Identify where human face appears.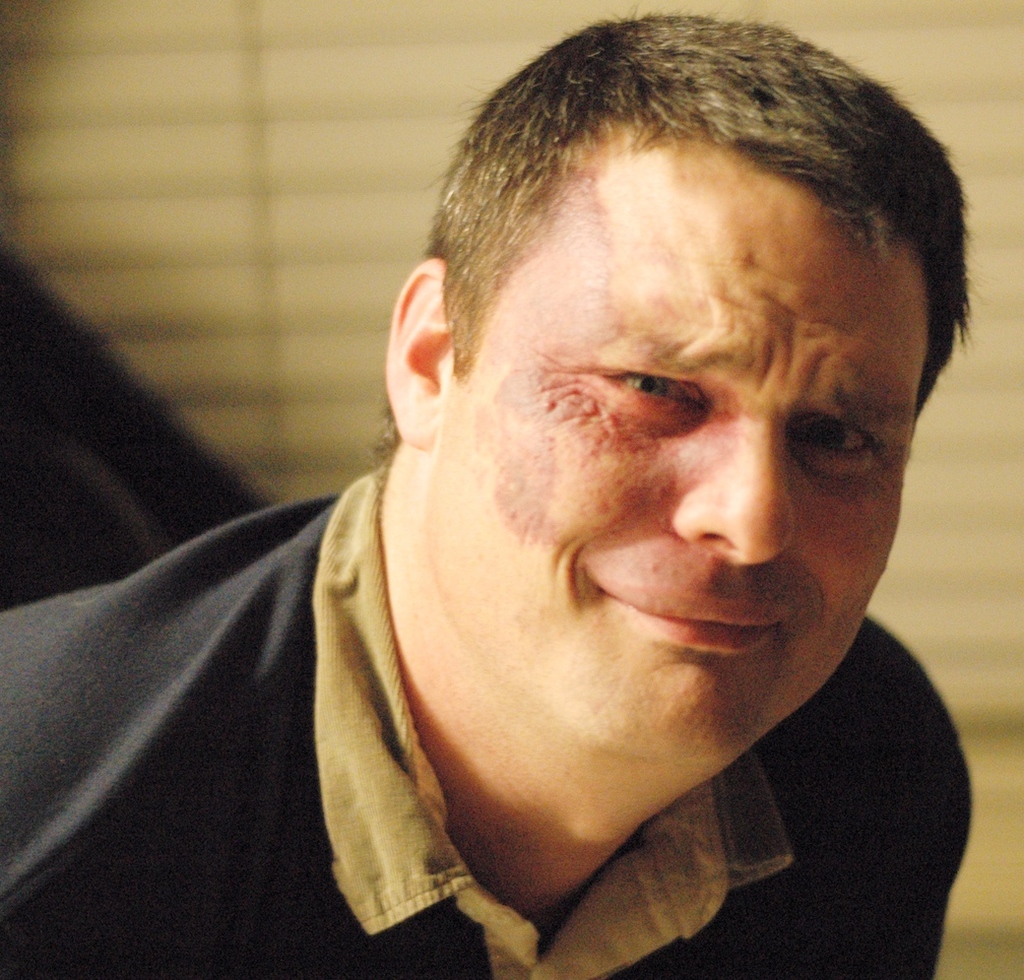
Appears at crop(432, 81, 926, 783).
